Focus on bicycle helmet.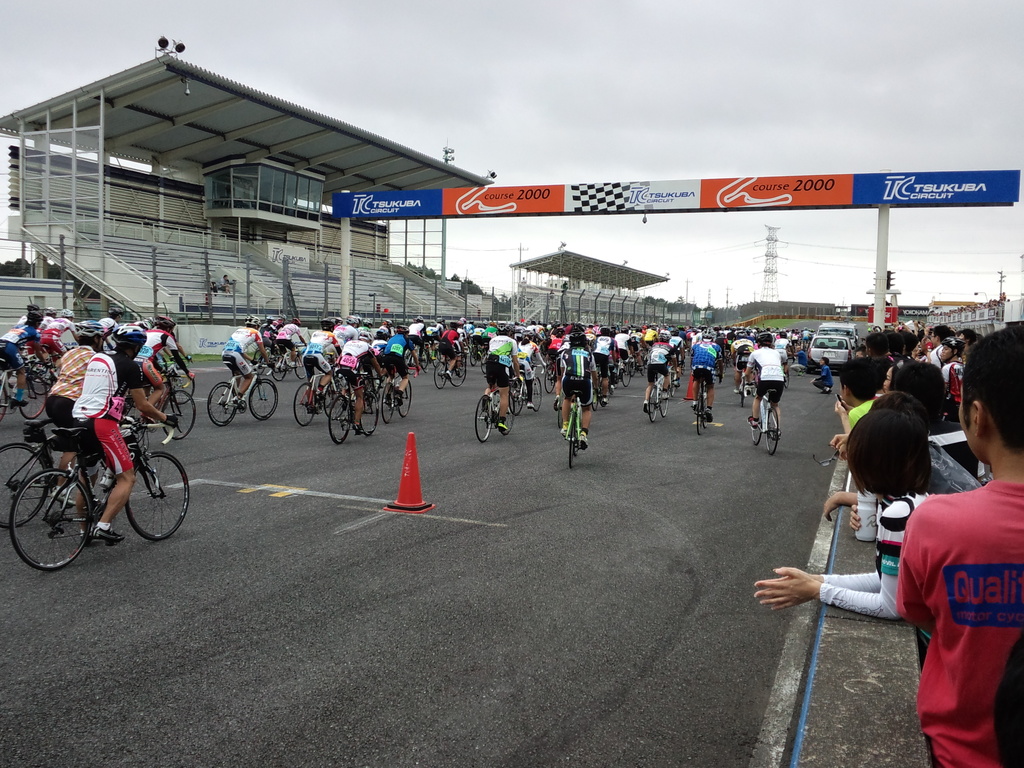
Focused at 570,331,587,353.
